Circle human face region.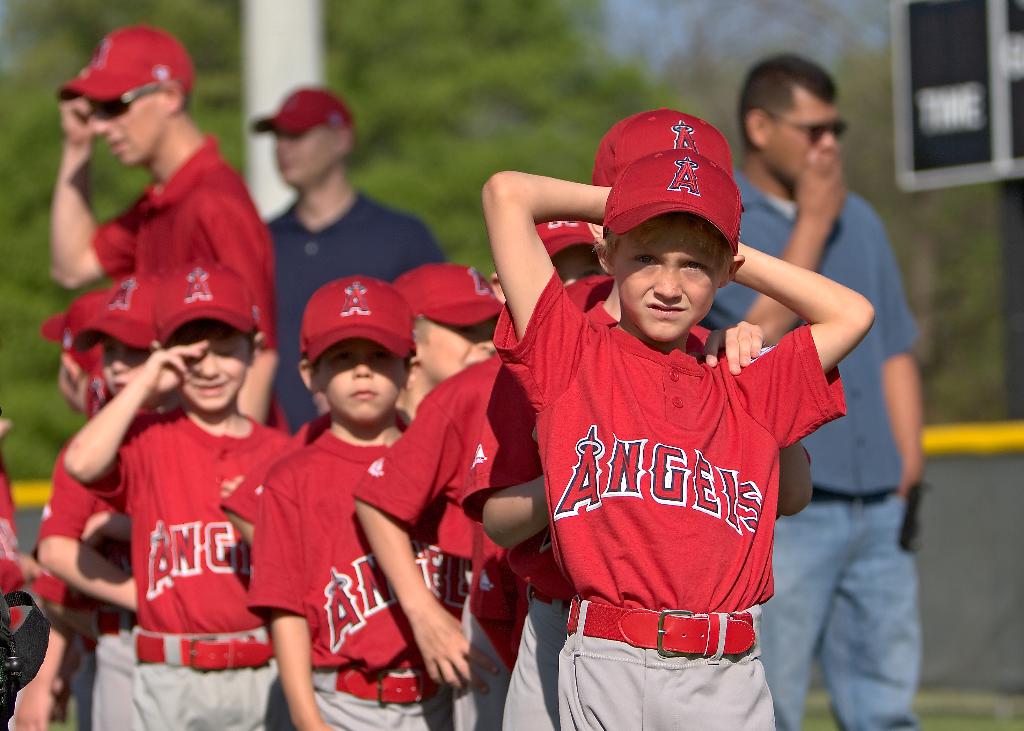
Region: BBox(92, 99, 169, 171).
